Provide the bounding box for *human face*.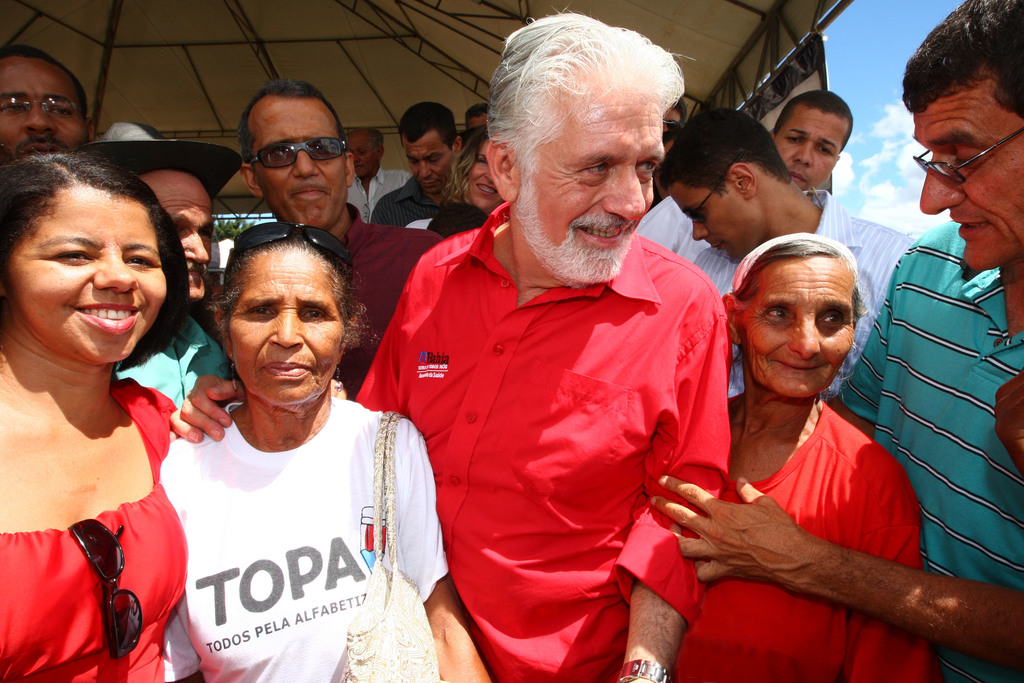
(0,51,88,160).
